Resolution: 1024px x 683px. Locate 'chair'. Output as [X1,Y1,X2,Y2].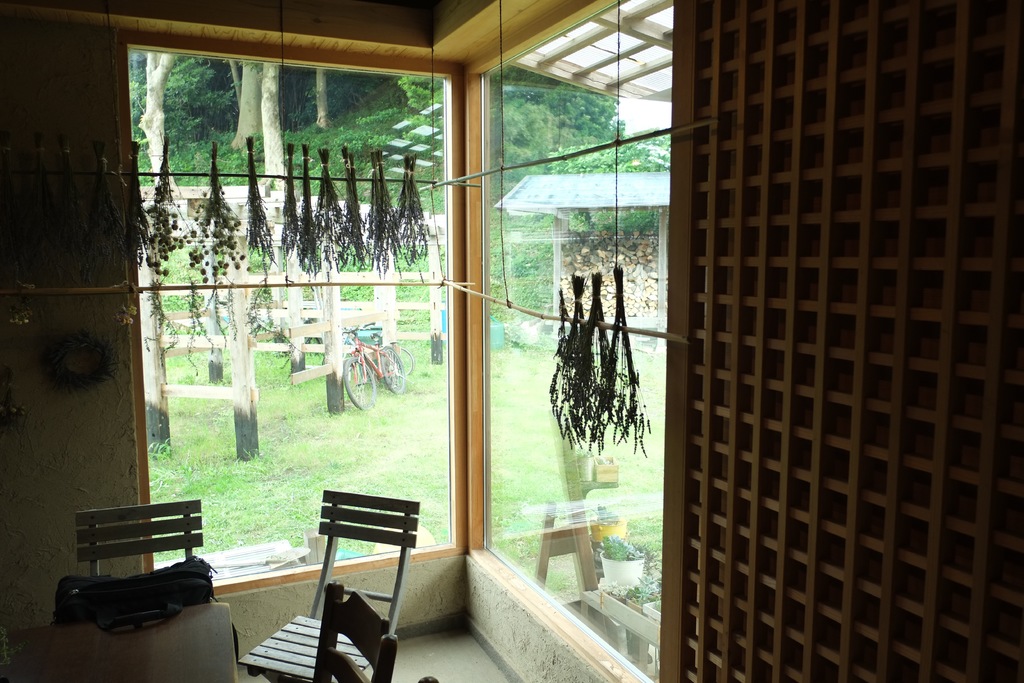
[269,478,420,671].
